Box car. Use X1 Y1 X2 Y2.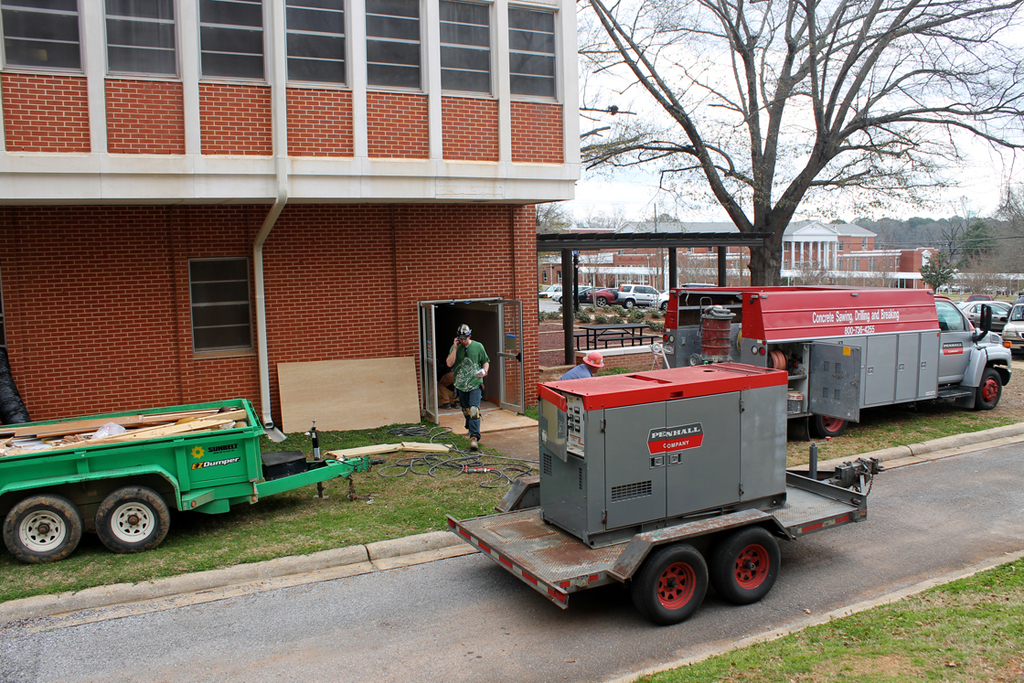
958 301 1008 331.
